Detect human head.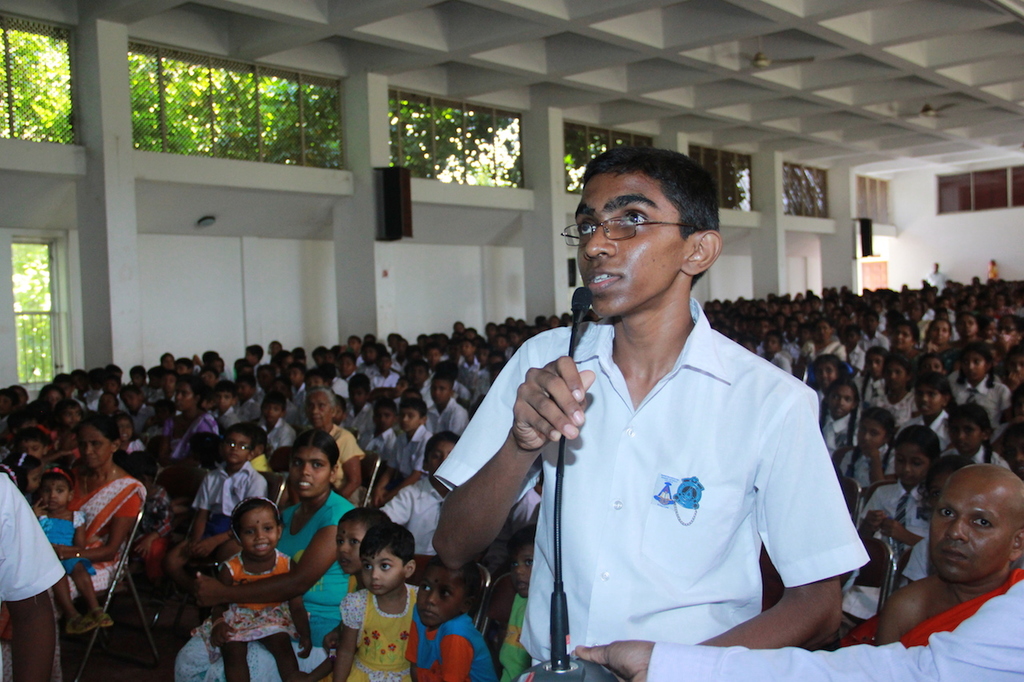
Detected at [340,351,356,375].
